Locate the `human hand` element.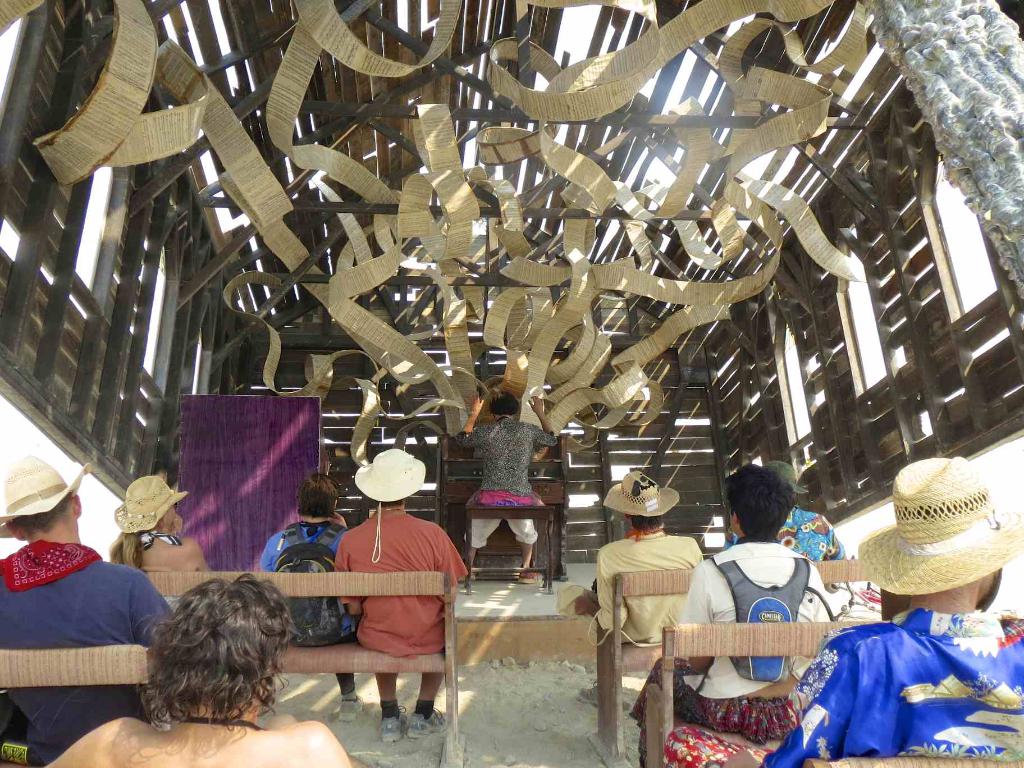
Element bbox: (328,510,347,526).
